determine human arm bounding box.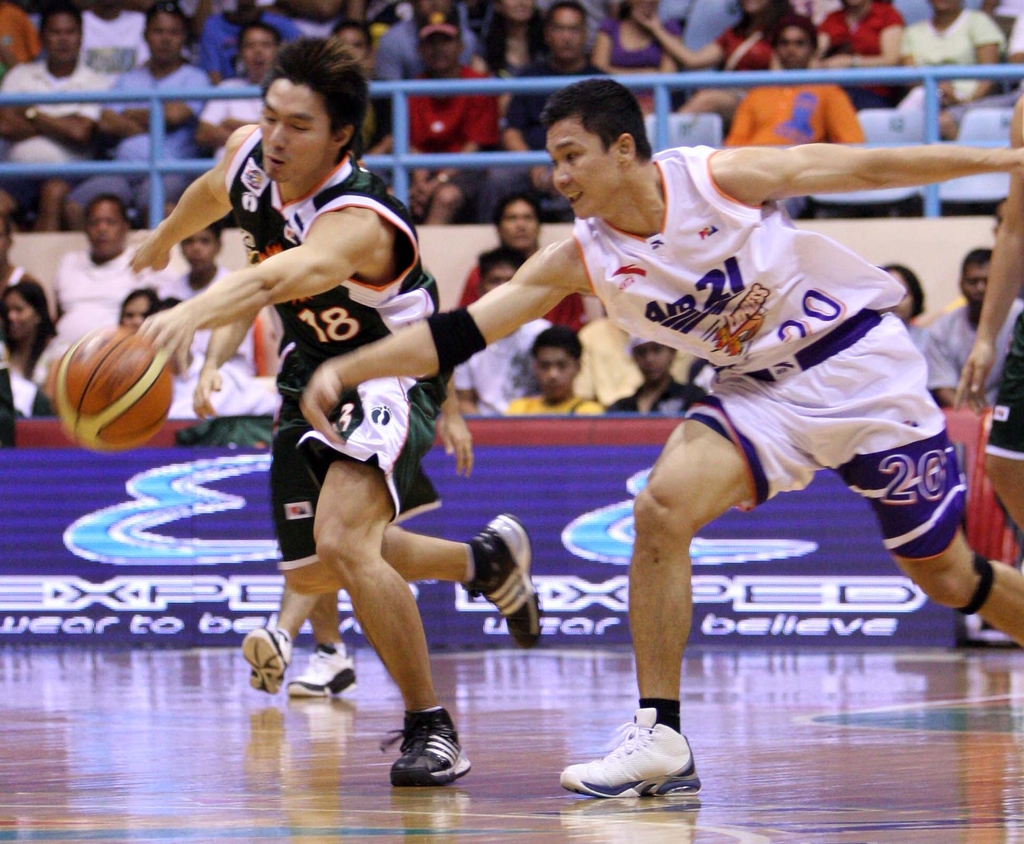
Determined: detection(723, 94, 758, 137).
